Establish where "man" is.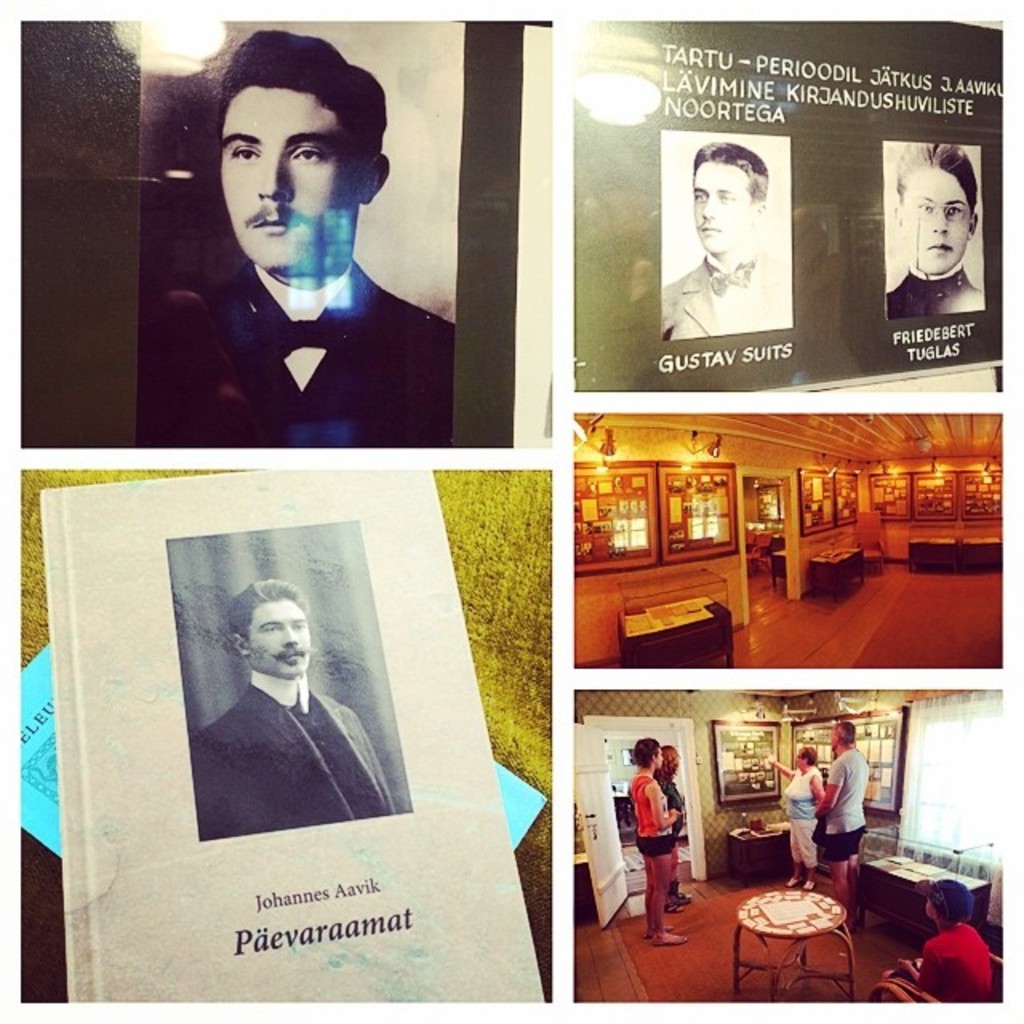
Established at 811,725,870,925.
